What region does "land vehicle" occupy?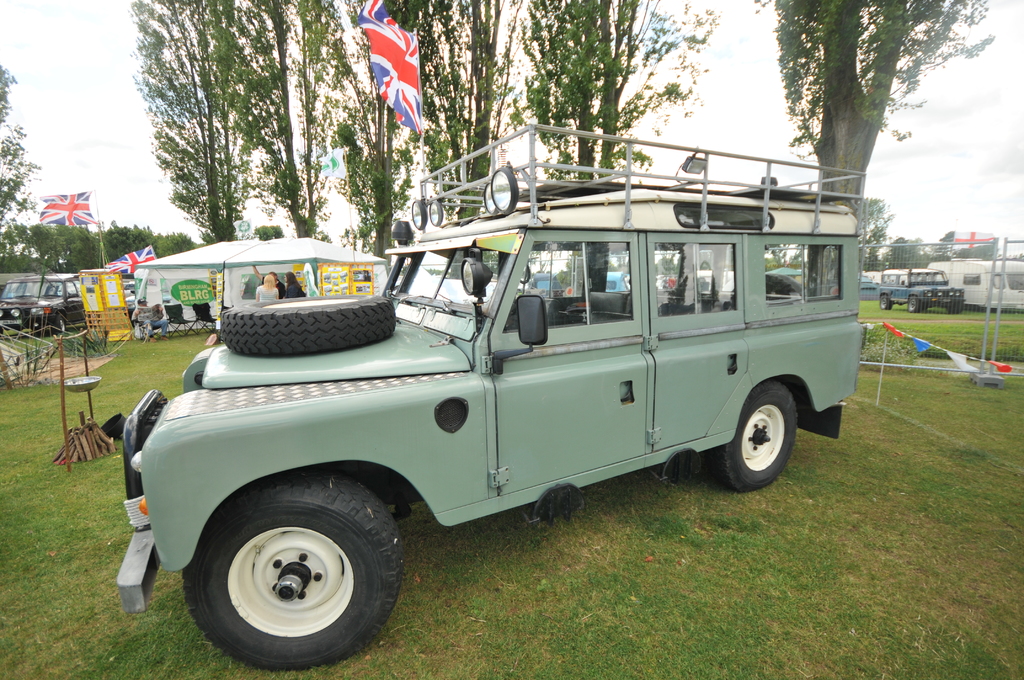
rect(124, 280, 136, 309).
